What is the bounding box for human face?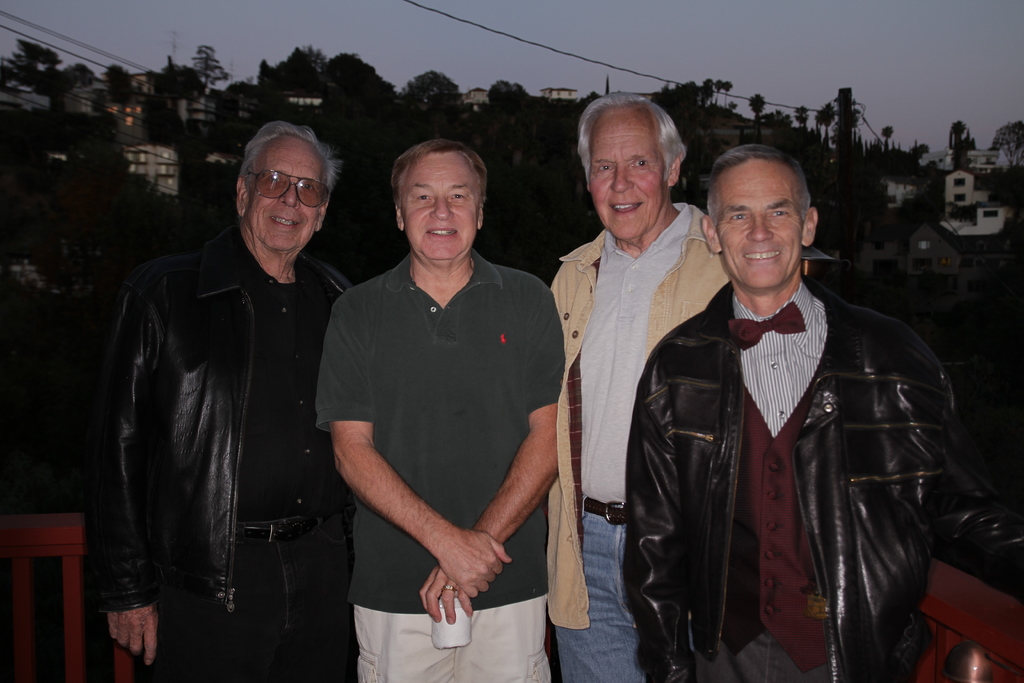
244 135 325 253.
